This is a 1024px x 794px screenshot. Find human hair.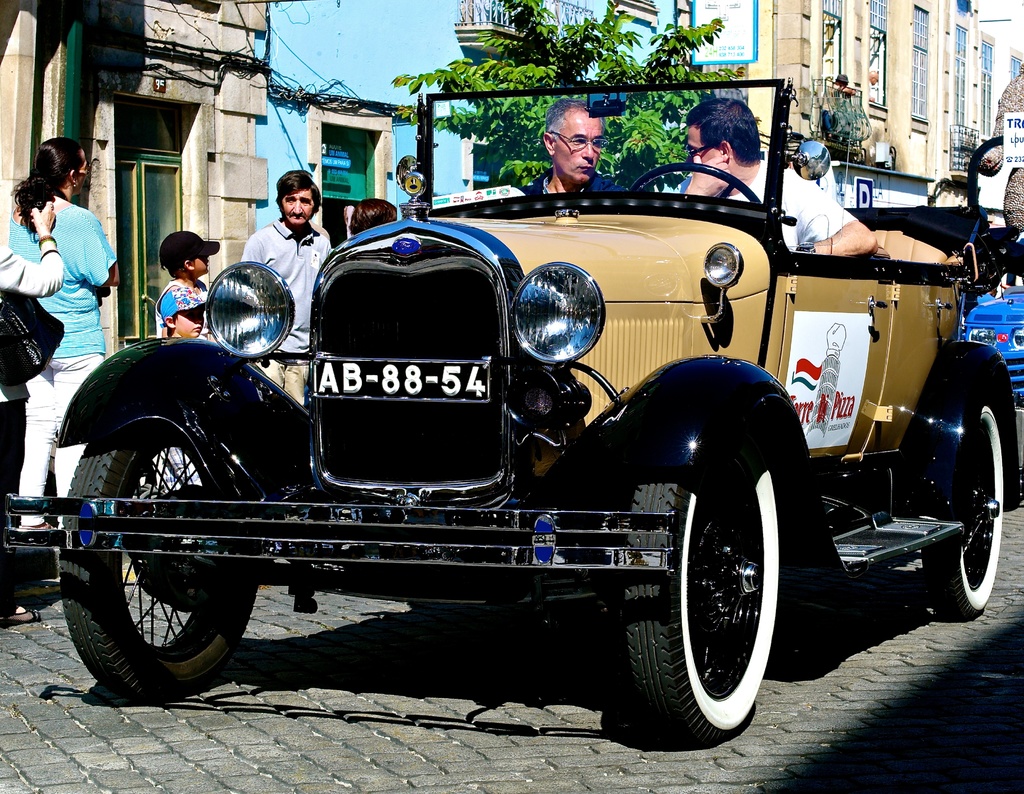
Bounding box: BBox(688, 99, 764, 168).
